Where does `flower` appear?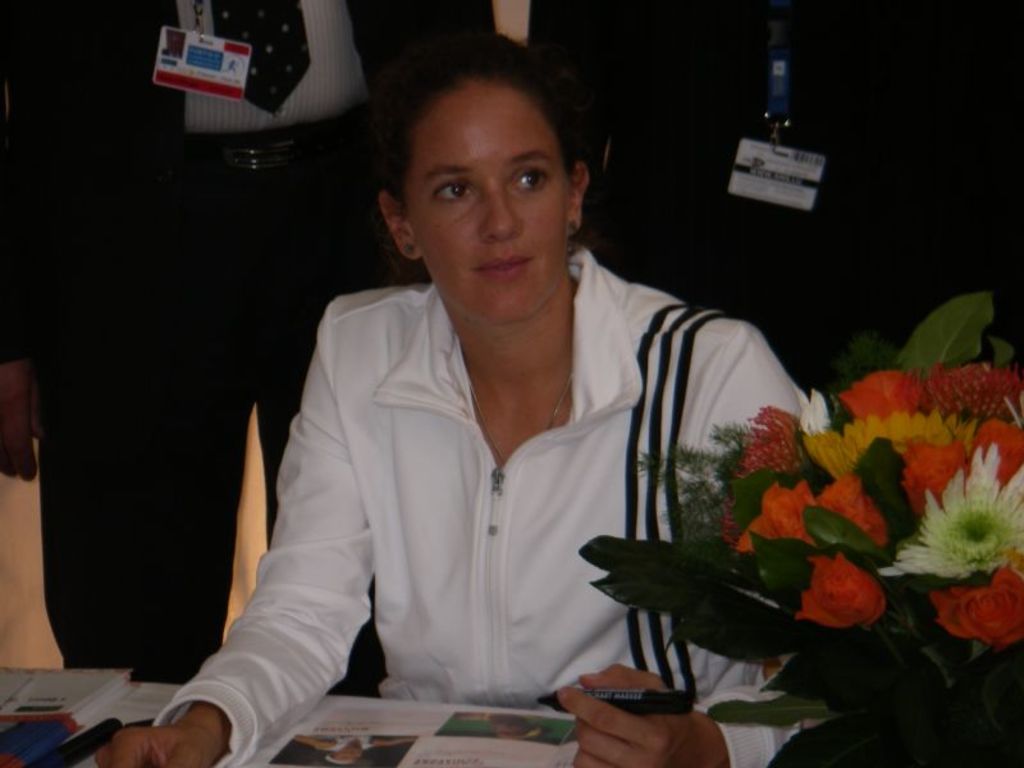
Appears at box(732, 483, 817, 554).
